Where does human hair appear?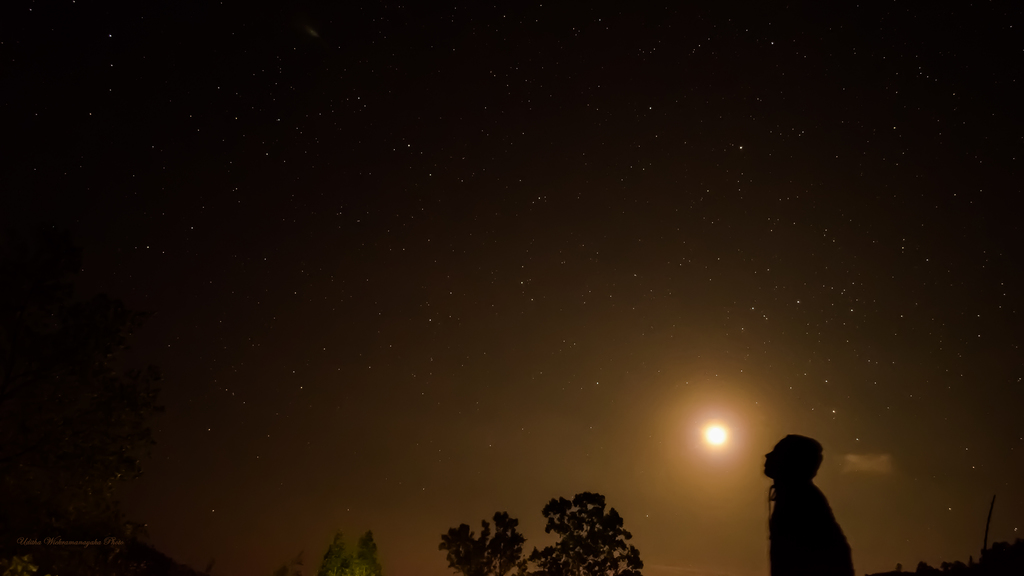
Appears at 788:432:831:477.
